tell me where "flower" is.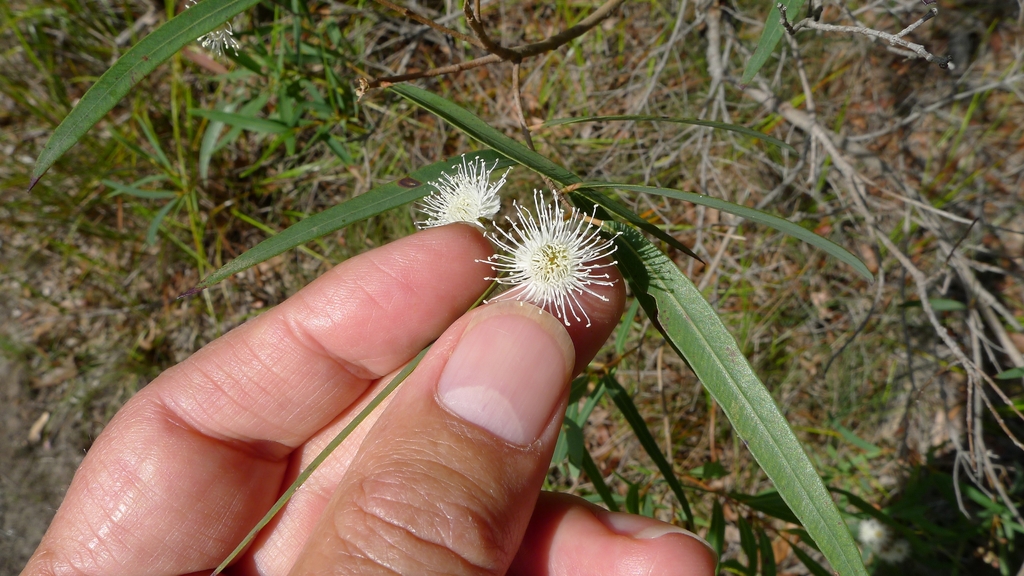
"flower" is at 184/0/242/60.
